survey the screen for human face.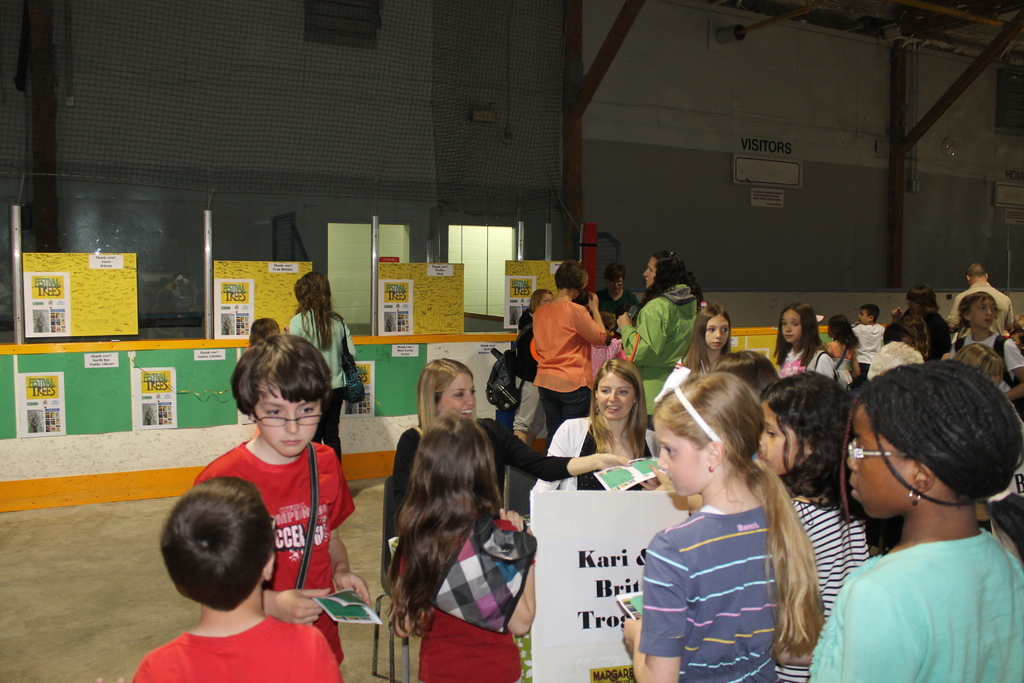
Survey found: box(248, 379, 326, 457).
